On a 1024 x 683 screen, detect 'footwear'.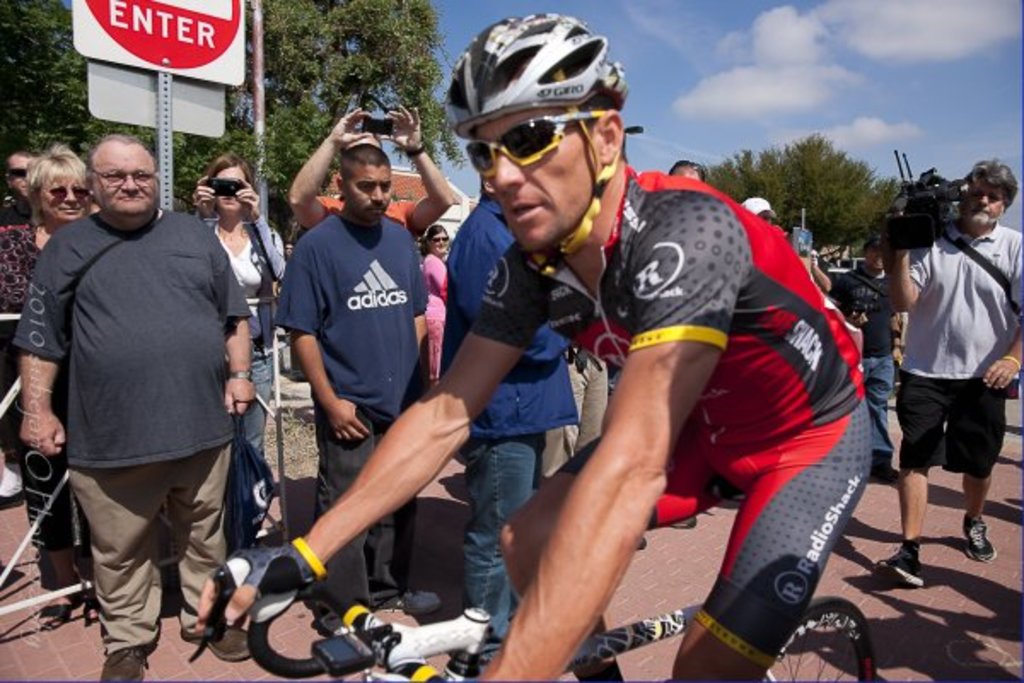
BBox(963, 516, 993, 562).
